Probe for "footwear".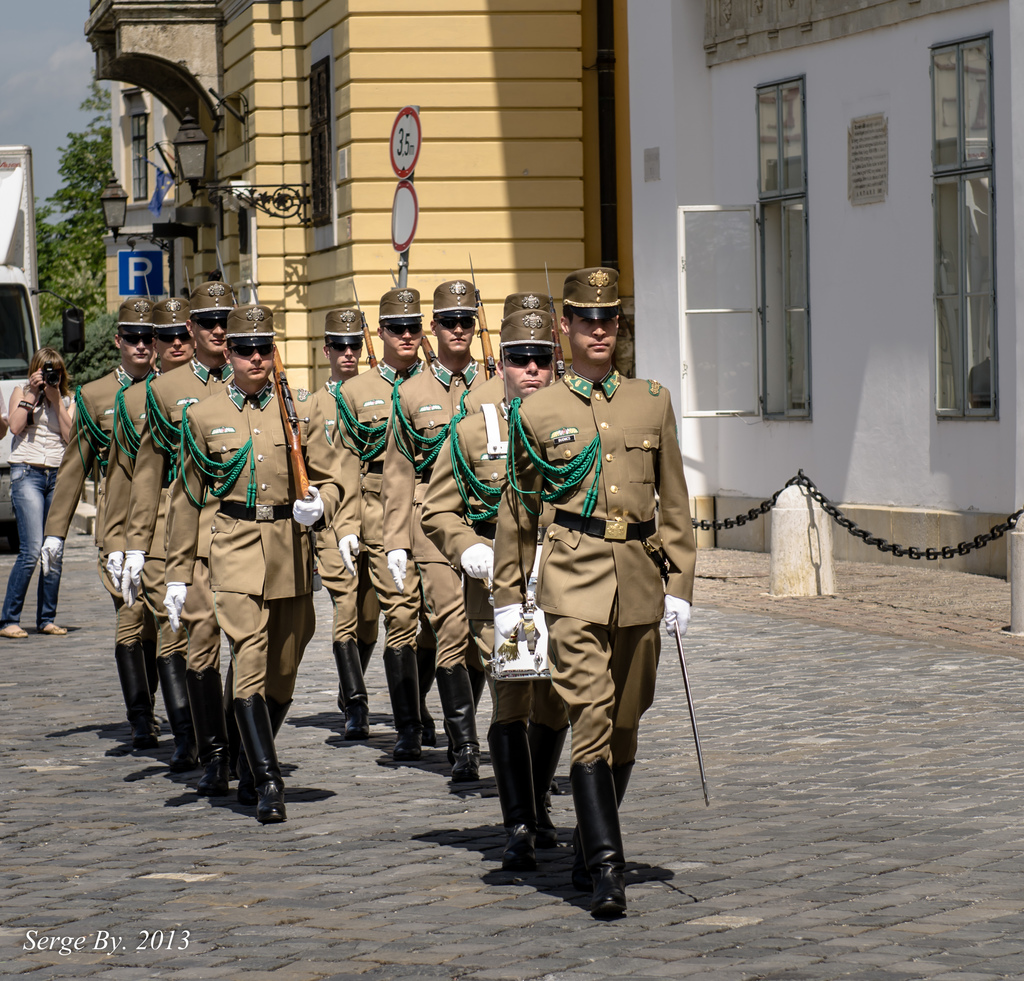
Probe result: BBox(532, 718, 573, 845).
